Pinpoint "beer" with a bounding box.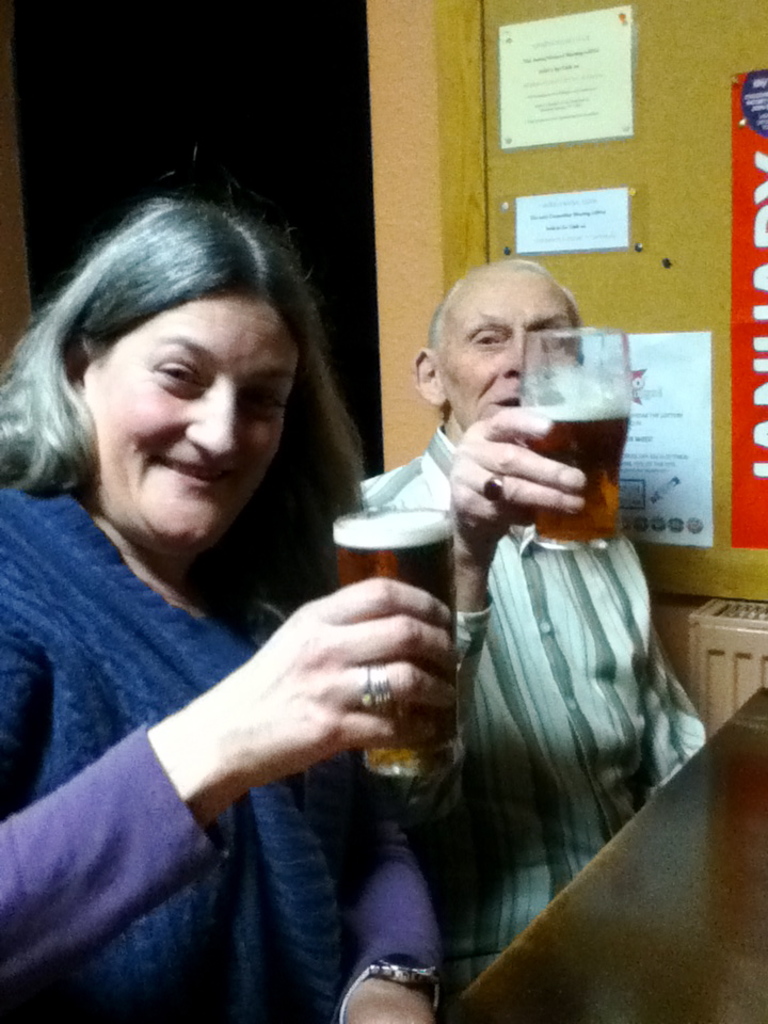
518, 331, 631, 567.
